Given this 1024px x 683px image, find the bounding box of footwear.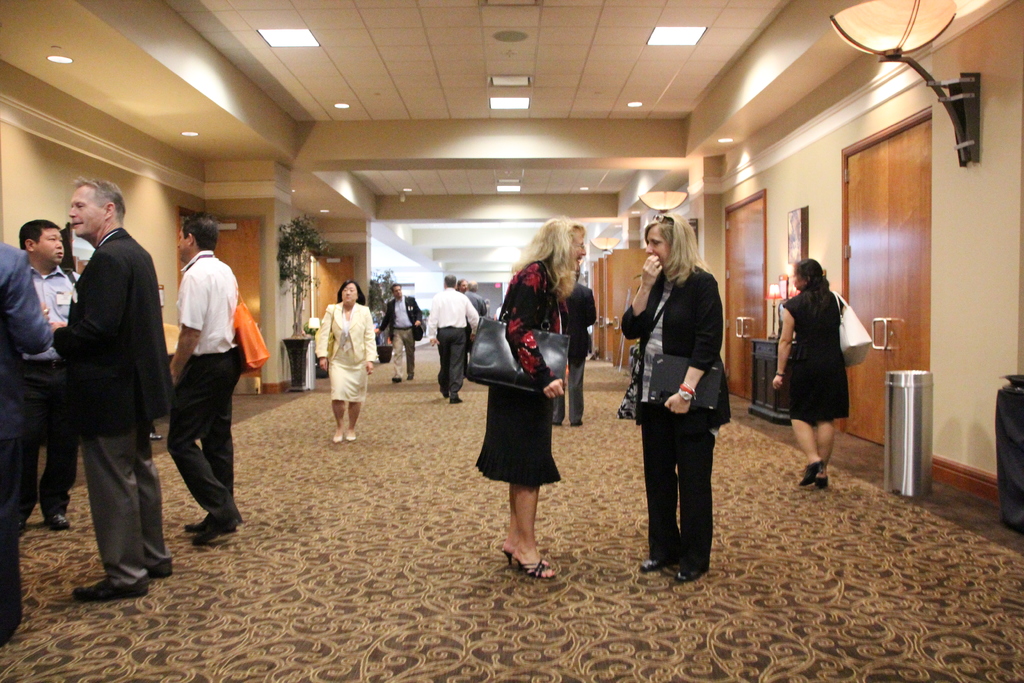
bbox=(671, 566, 701, 584).
